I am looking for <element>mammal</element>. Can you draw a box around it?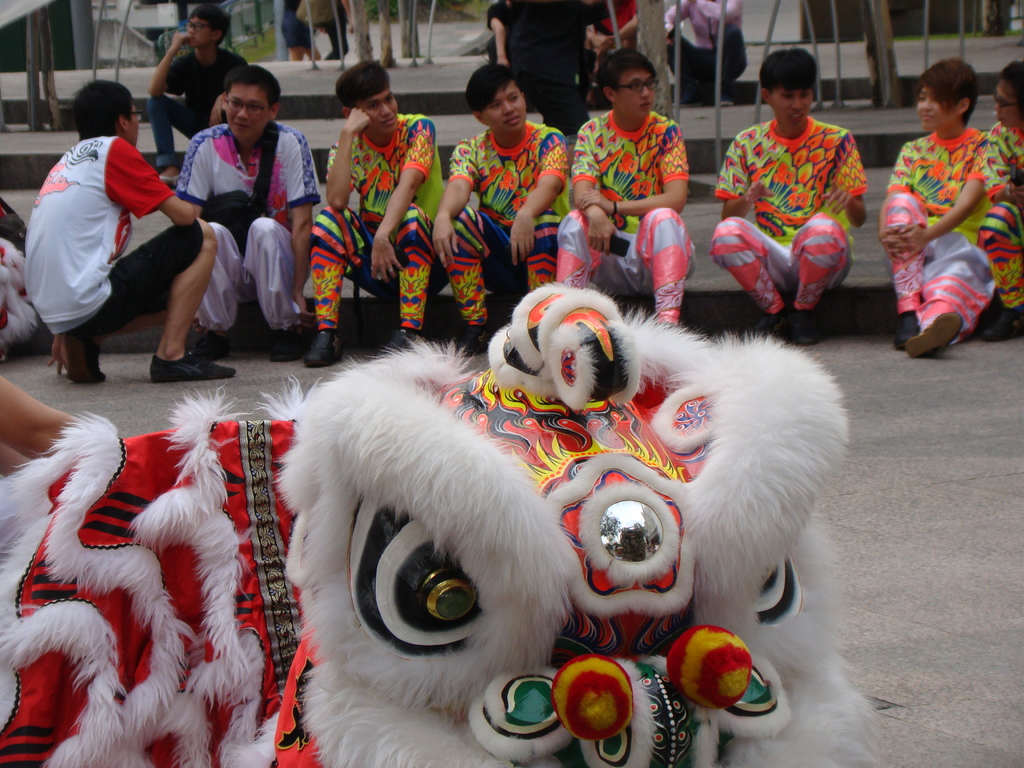
Sure, the bounding box is {"left": 39, "top": 92, "right": 214, "bottom": 386}.
